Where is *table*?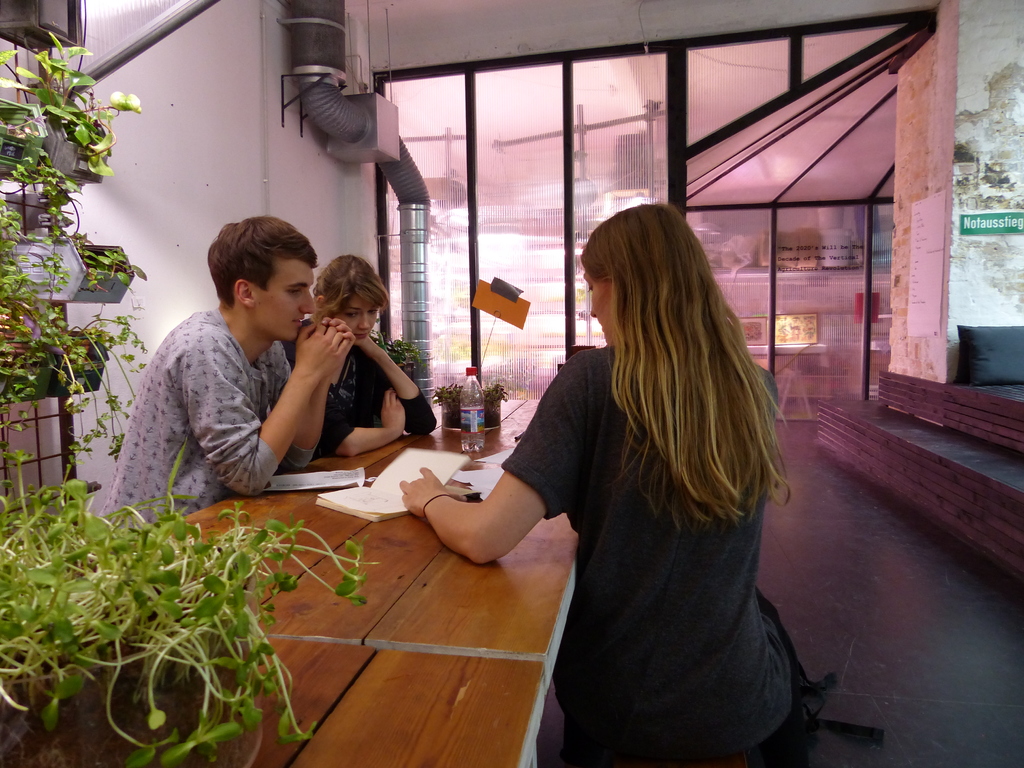
(173,381,586,755).
